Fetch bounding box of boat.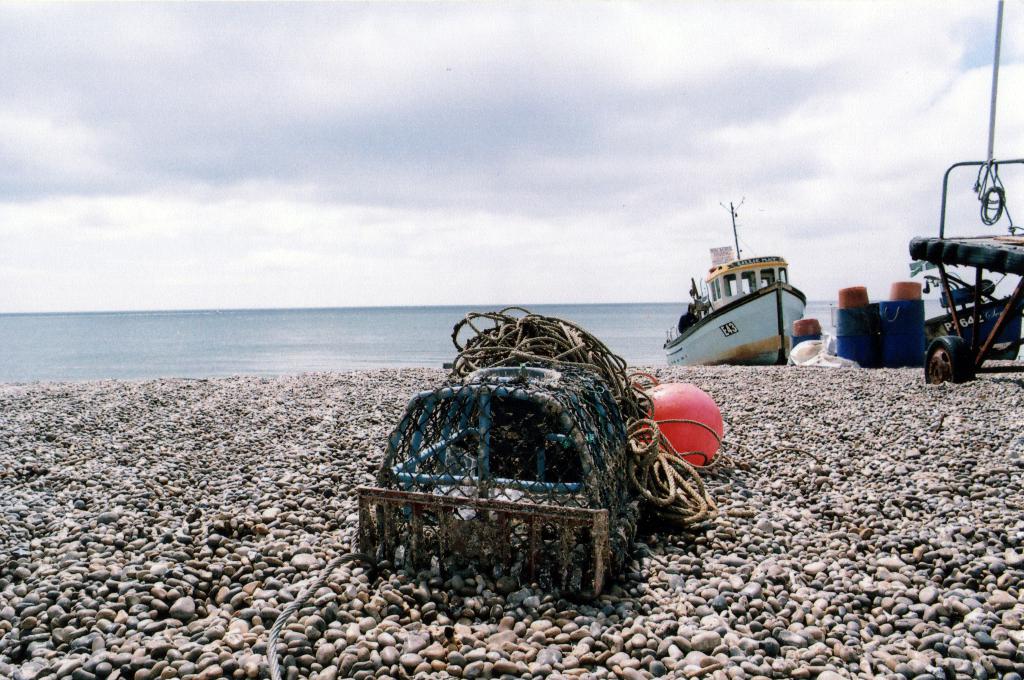
Bbox: bbox=[780, 271, 1001, 370].
